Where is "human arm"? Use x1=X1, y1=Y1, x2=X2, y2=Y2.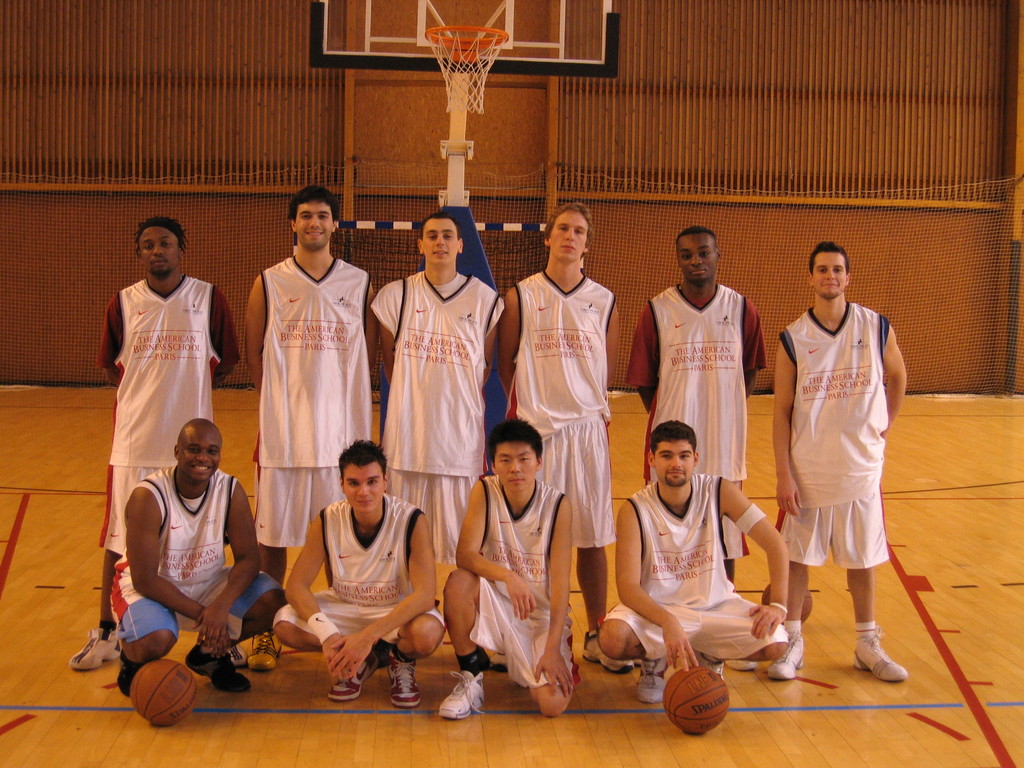
x1=531, y1=493, x2=575, y2=698.
